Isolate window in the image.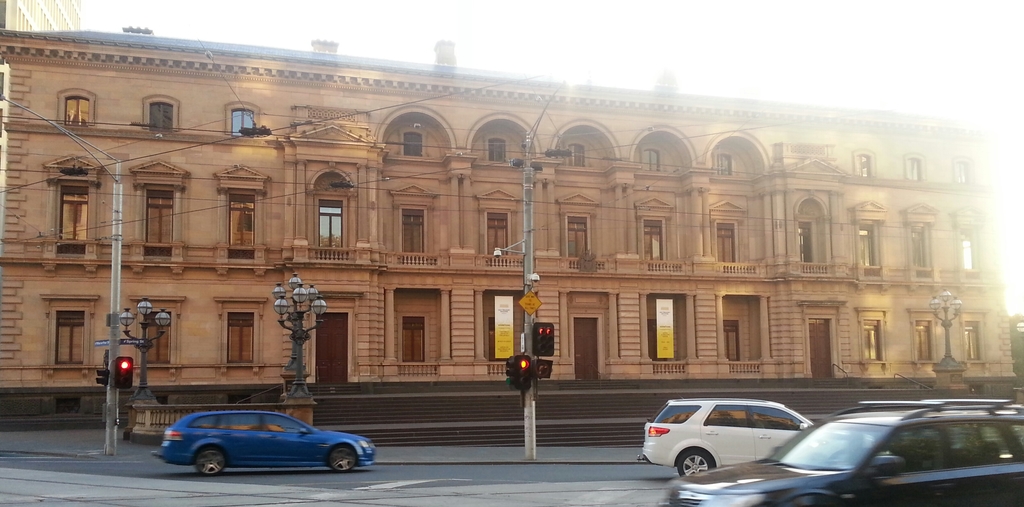
Isolated region: region(952, 159, 972, 182).
